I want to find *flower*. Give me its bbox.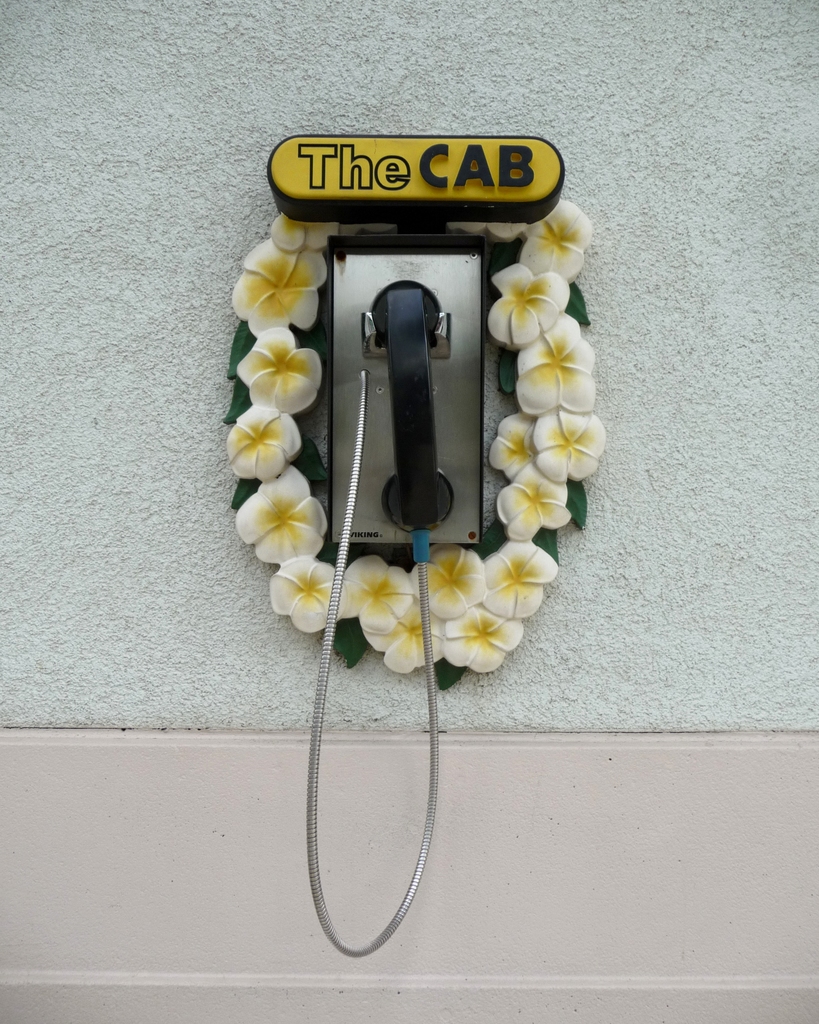
rect(441, 602, 524, 674).
